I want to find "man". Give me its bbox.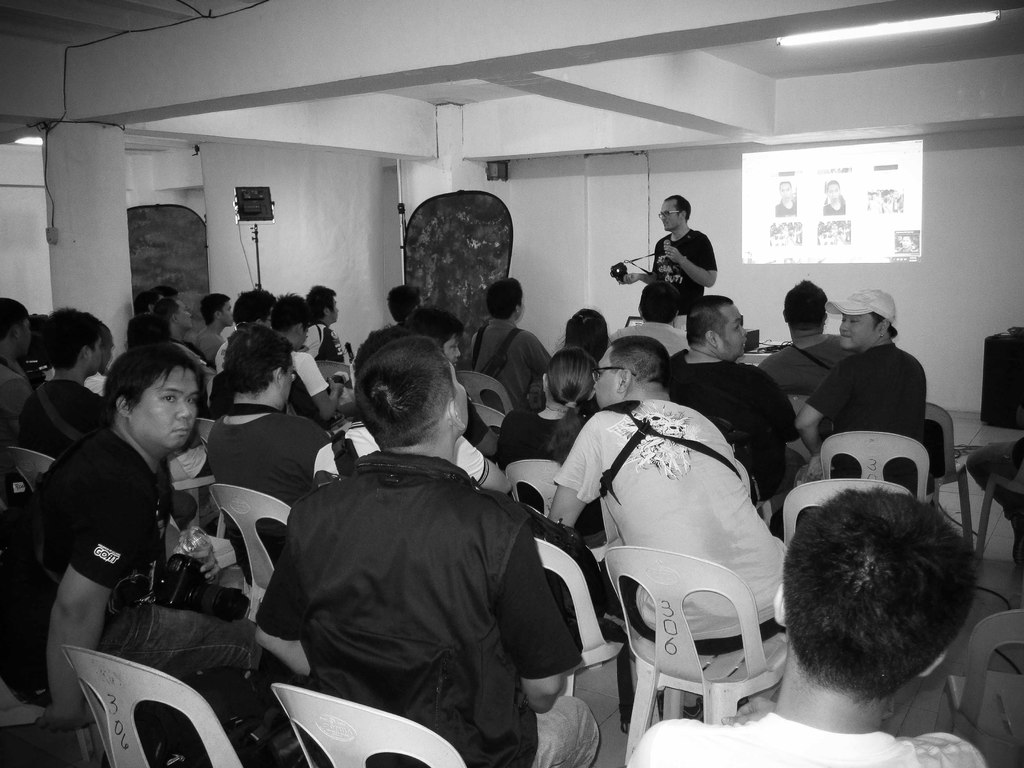
756, 275, 855, 399.
